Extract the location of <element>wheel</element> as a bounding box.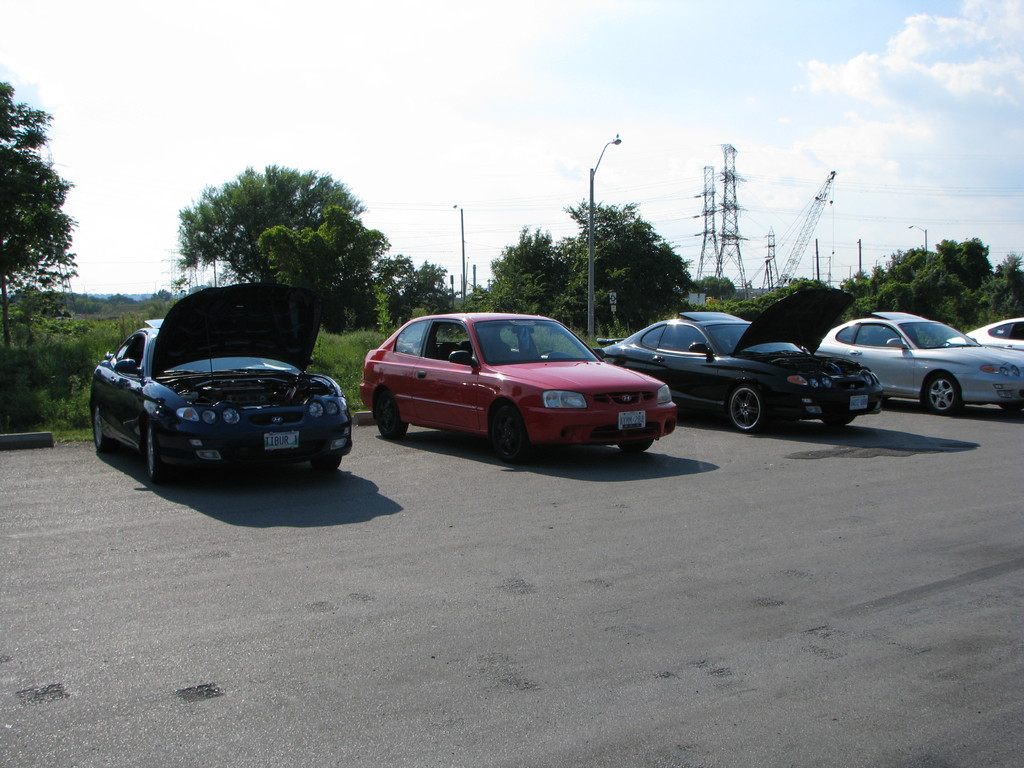
BBox(619, 439, 650, 456).
